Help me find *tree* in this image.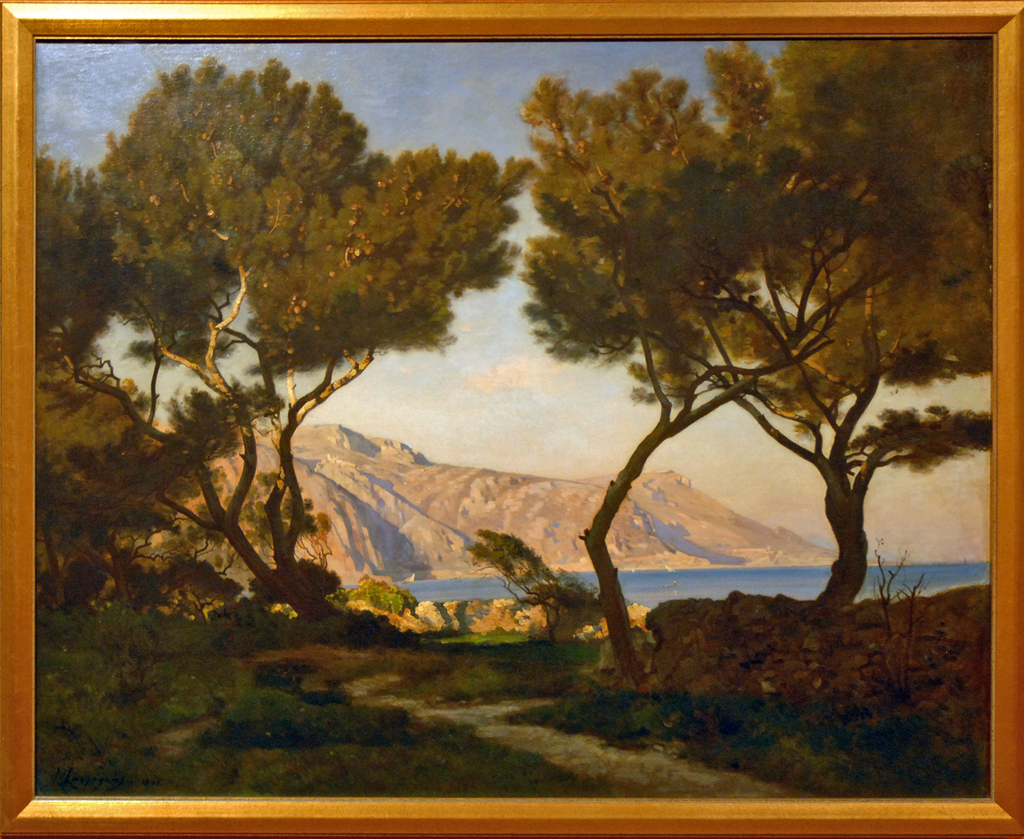
Found it: <region>31, 55, 528, 638</region>.
